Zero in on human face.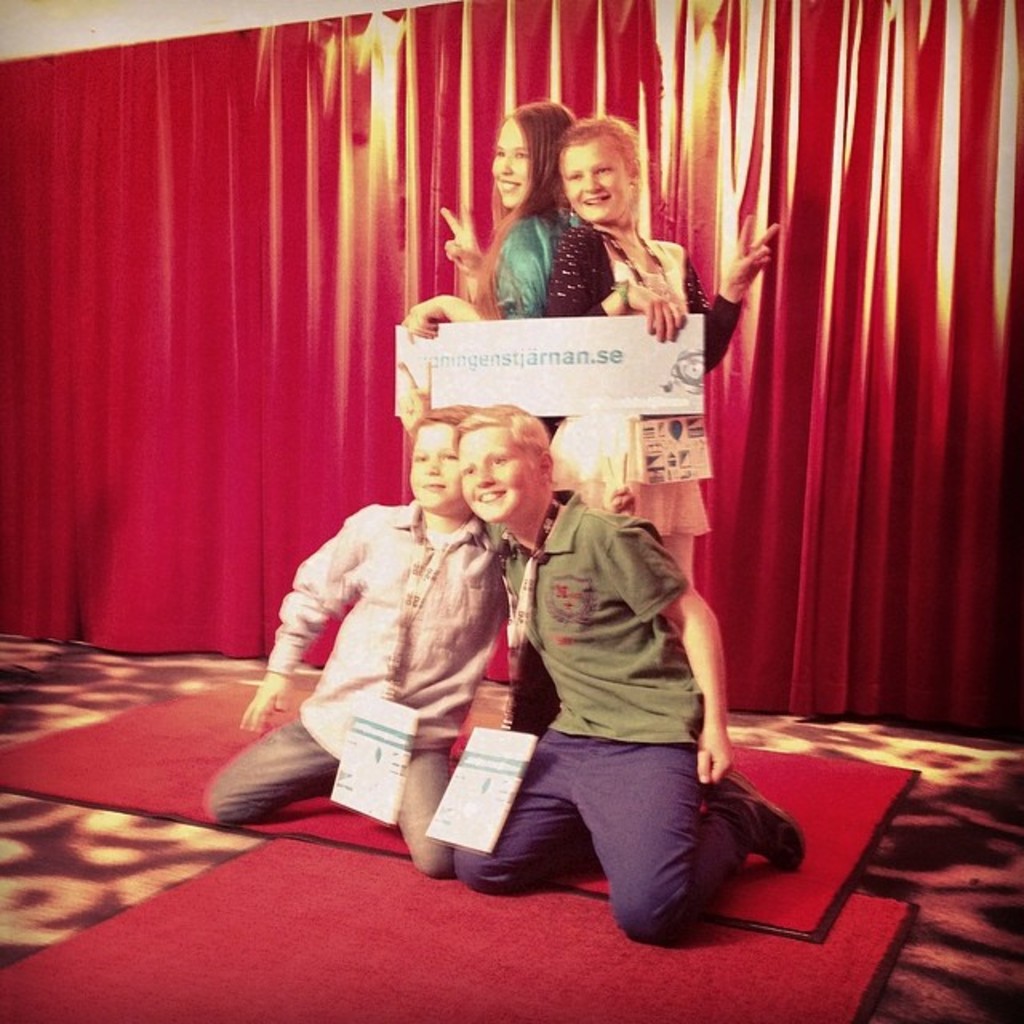
Zeroed in: [459,424,536,520].
